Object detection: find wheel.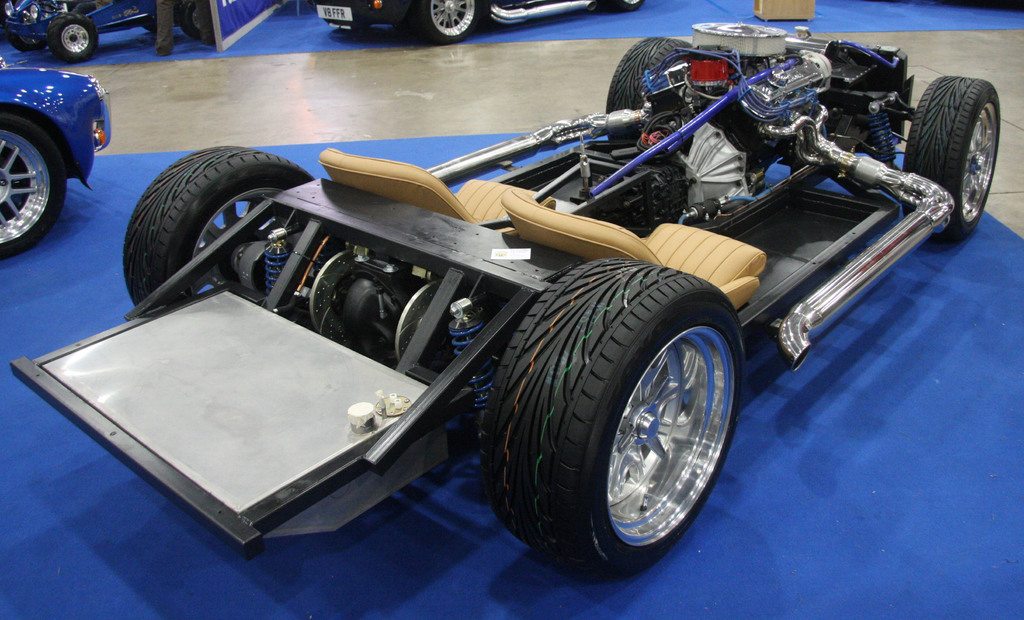
{"x1": 901, "y1": 75, "x2": 1001, "y2": 243}.
